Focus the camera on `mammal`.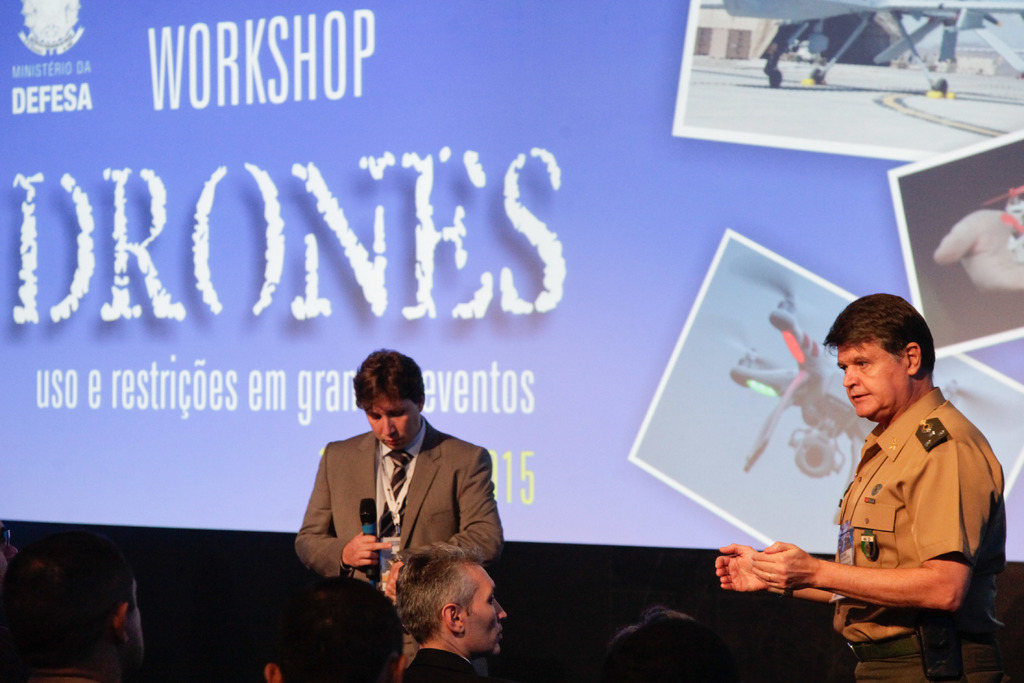
Focus region: (left=400, top=548, right=510, bottom=682).
